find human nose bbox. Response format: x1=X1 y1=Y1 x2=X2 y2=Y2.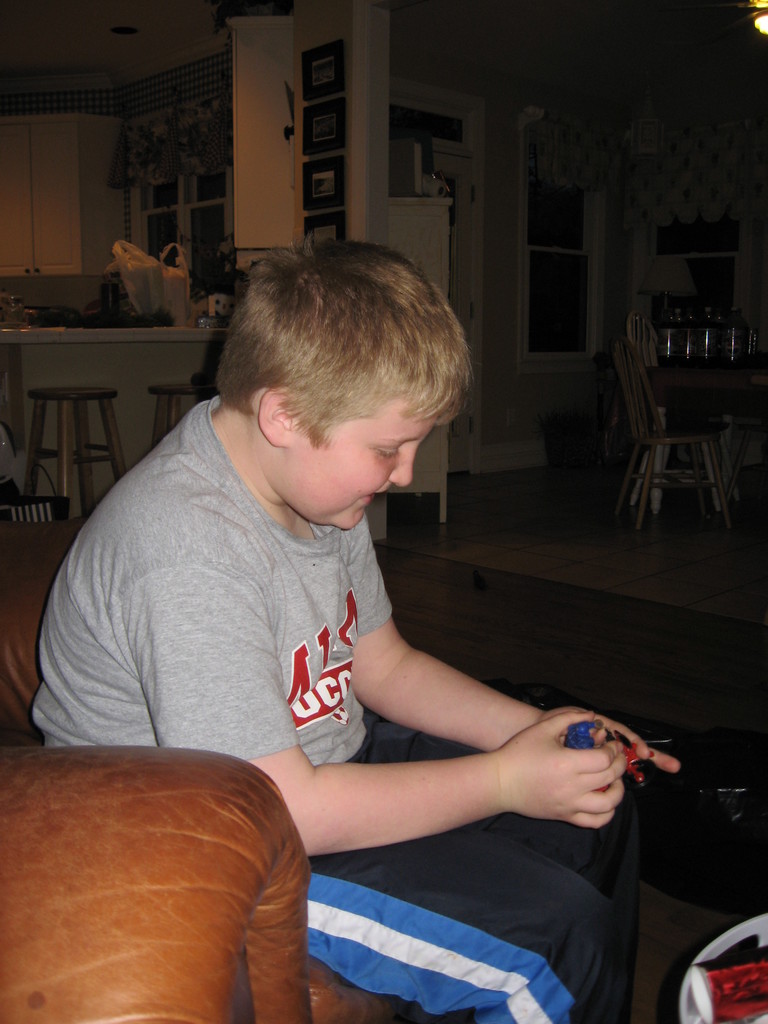
x1=387 y1=453 x2=415 y2=490.
